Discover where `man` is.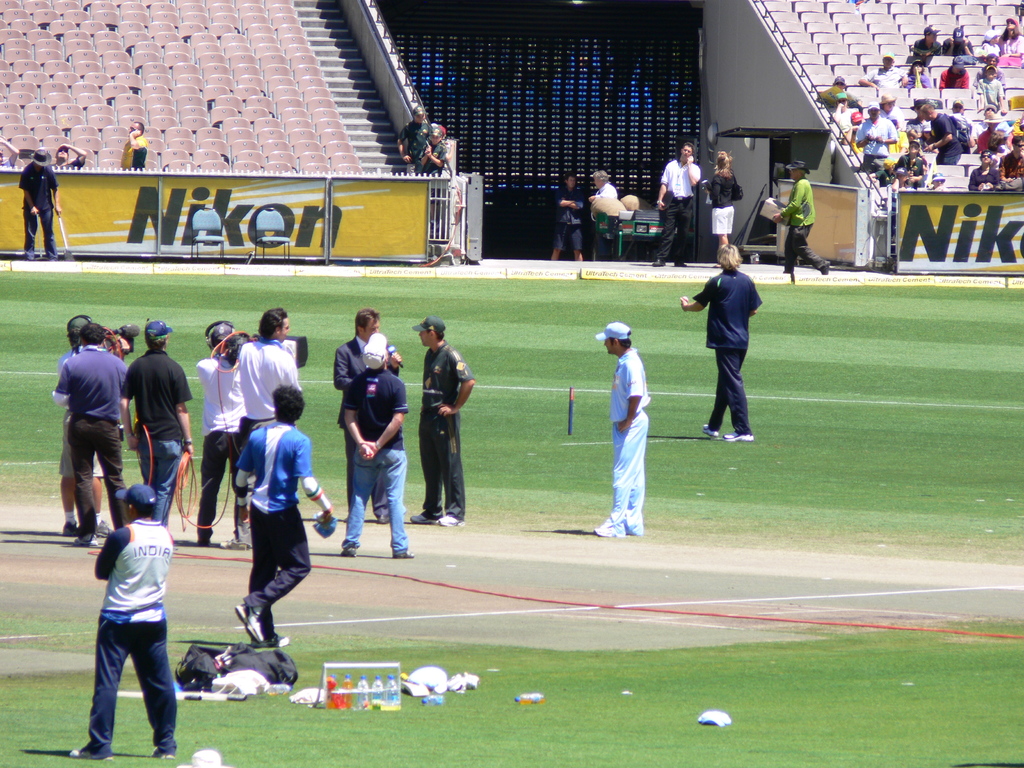
Discovered at 771:159:834:276.
